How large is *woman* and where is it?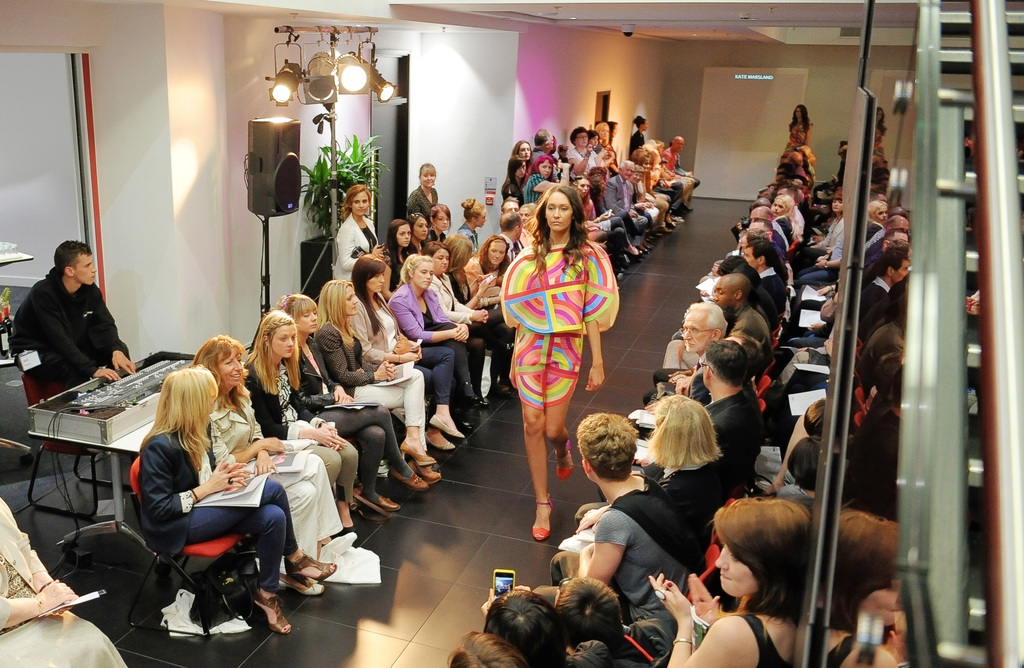
Bounding box: <bbox>385, 251, 495, 418</bbox>.
